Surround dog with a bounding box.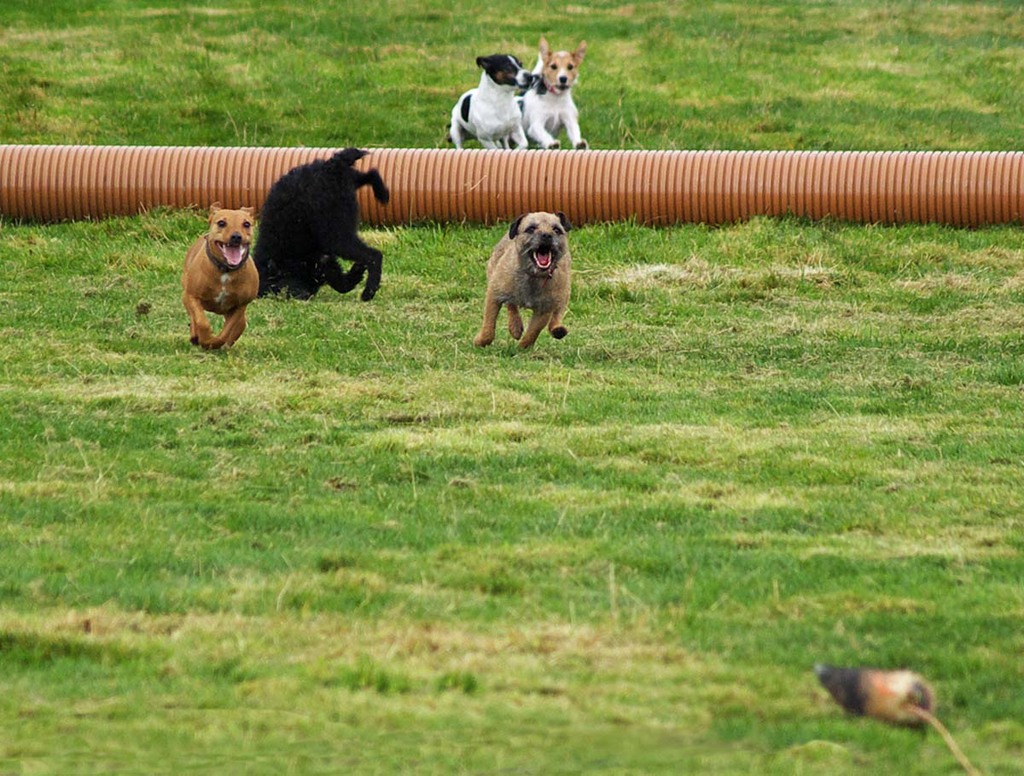
(451, 50, 534, 149).
